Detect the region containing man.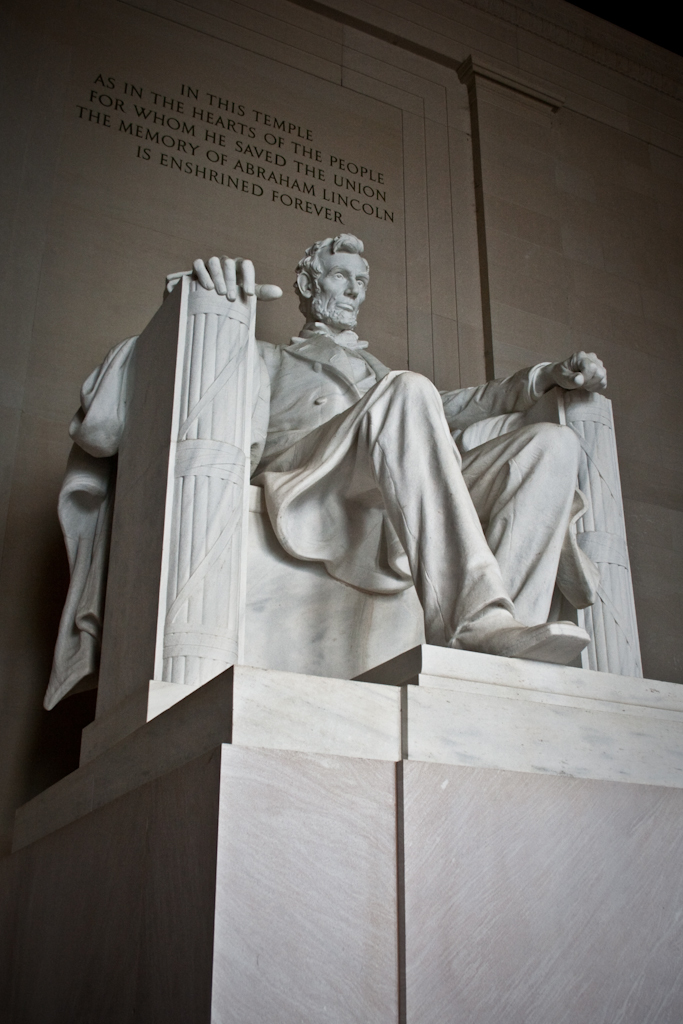
box=[218, 216, 547, 702].
